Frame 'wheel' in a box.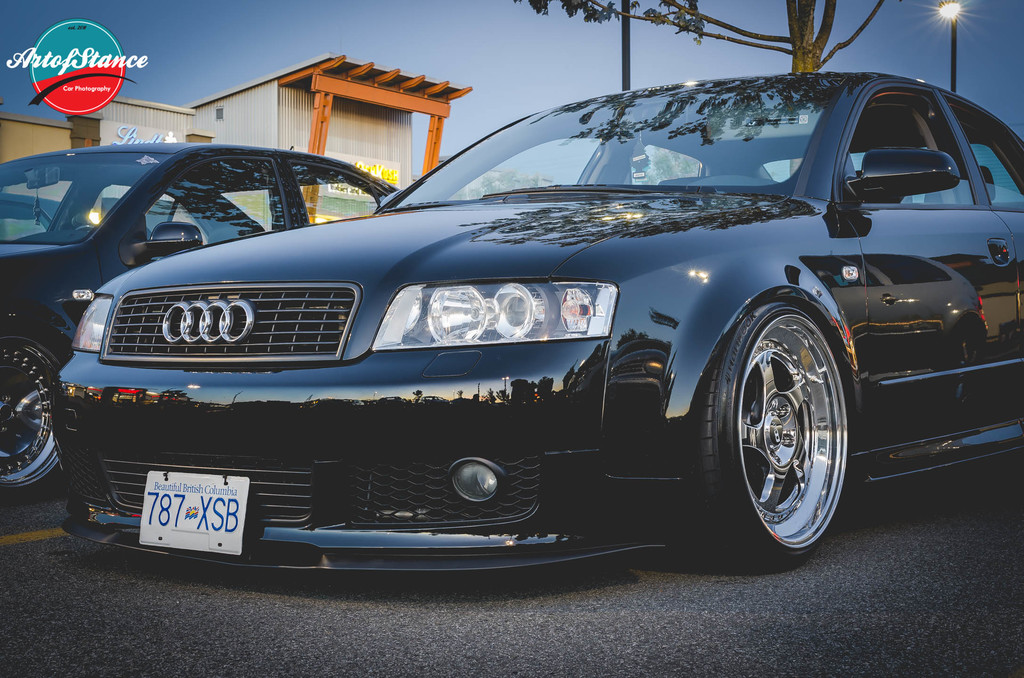
(713, 286, 849, 560).
